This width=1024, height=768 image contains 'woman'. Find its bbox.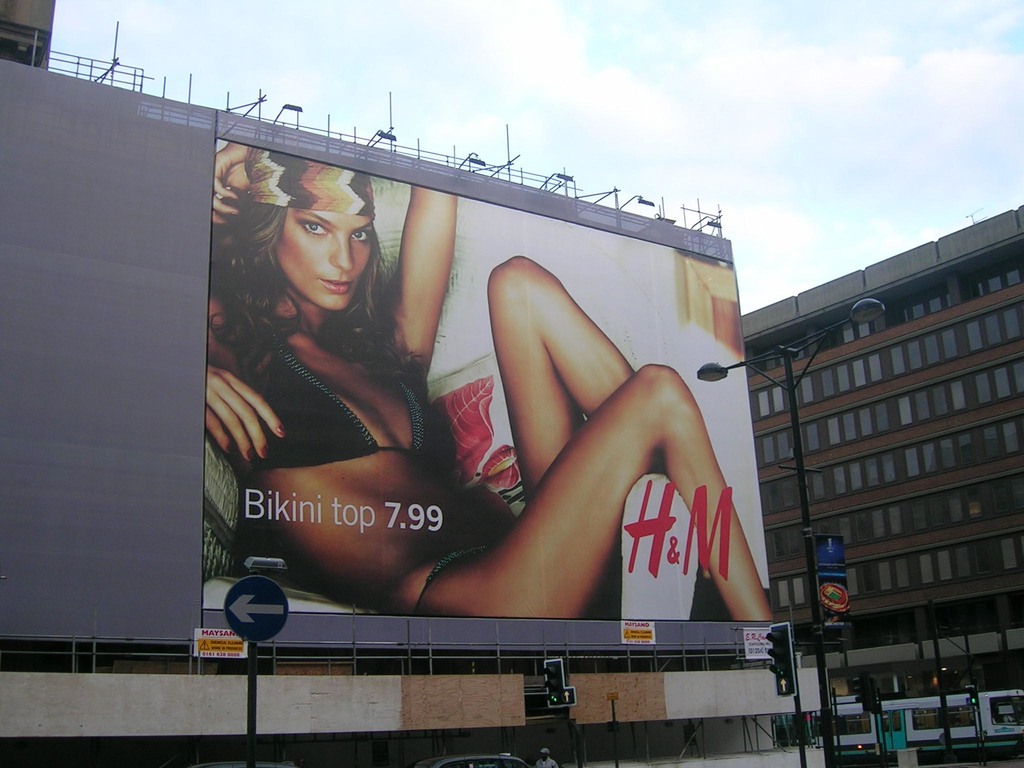
[191, 130, 733, 666].
